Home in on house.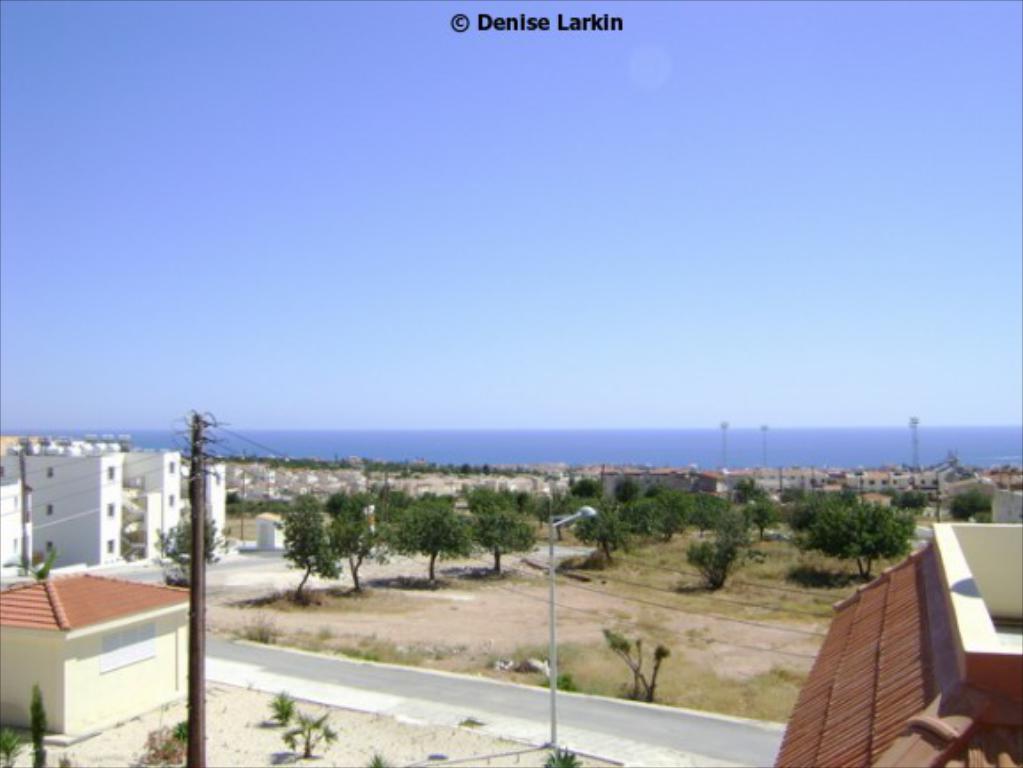
Homed in at bbox=[0, 573, 199, 738].
